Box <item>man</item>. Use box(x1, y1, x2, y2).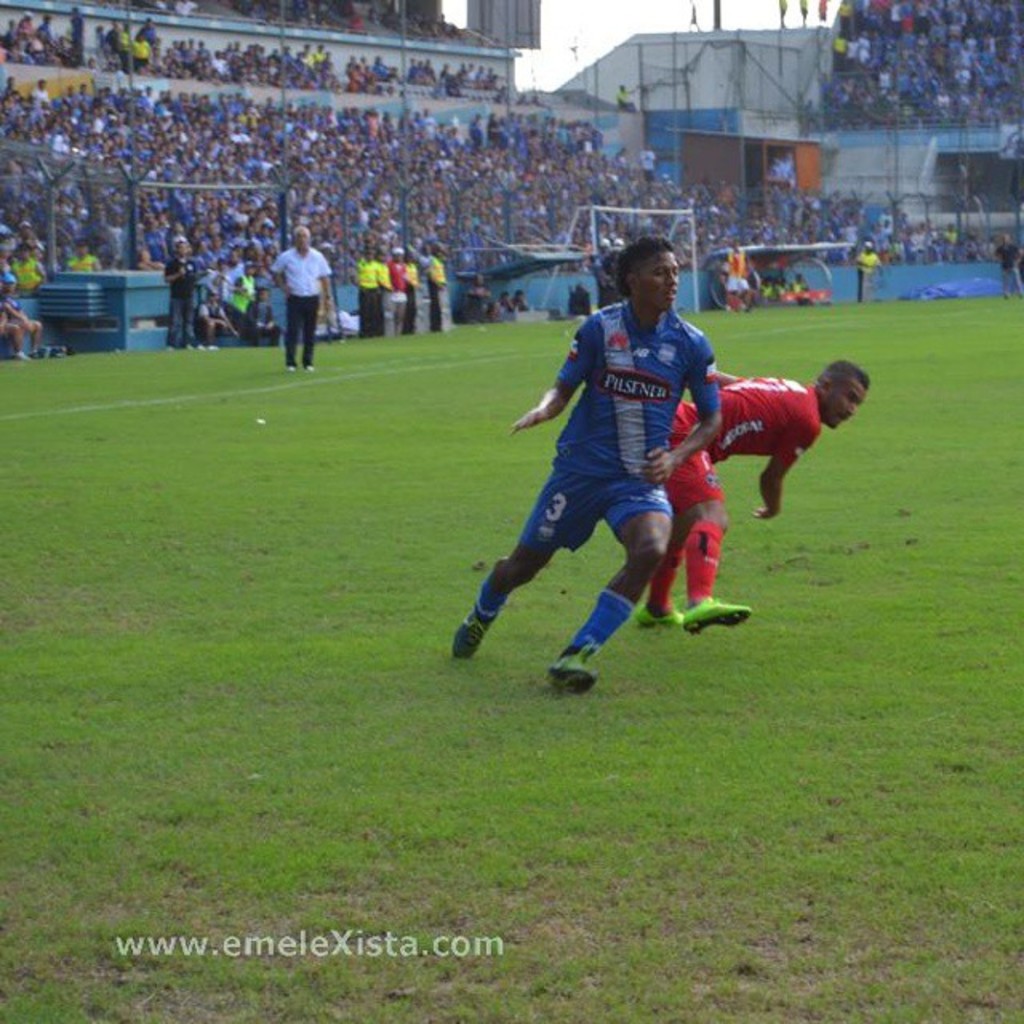
box(418, 253, 443, 330).
